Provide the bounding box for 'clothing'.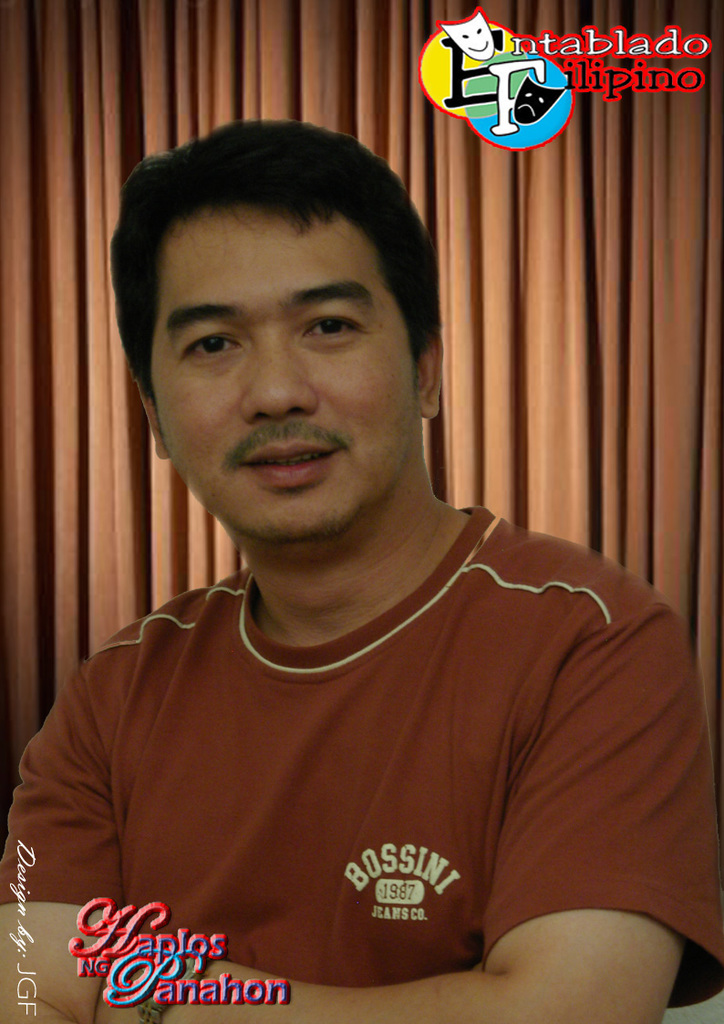
x1=36, y1=522, x2=669, y2=997.
